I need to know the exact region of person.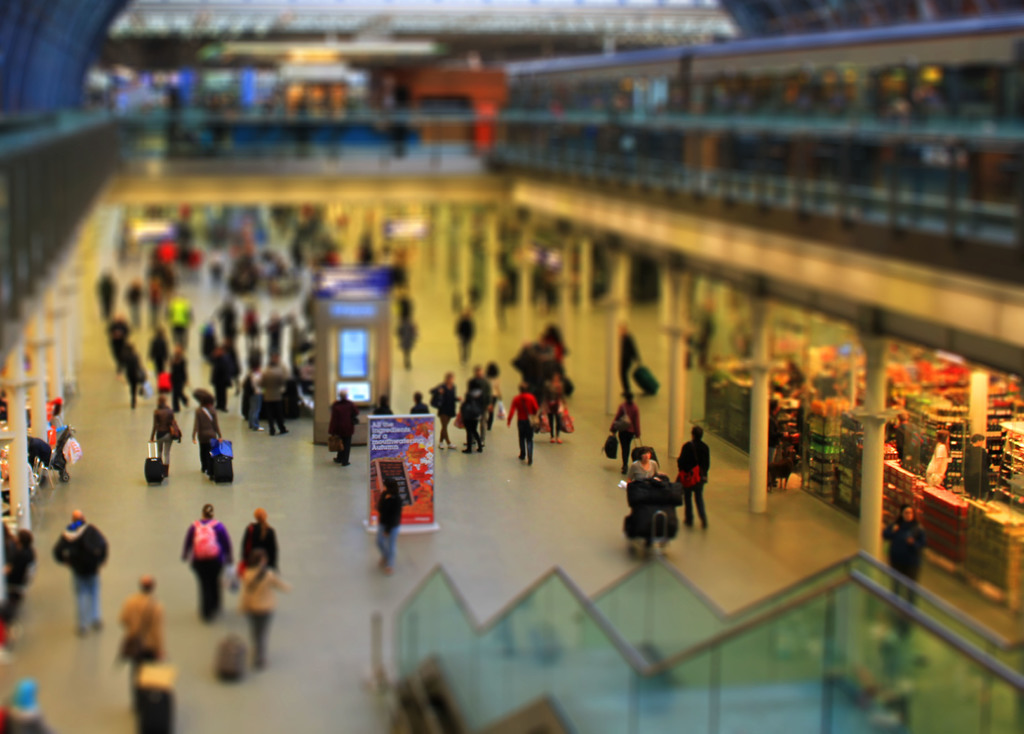
Region: 624,447,659,482.
